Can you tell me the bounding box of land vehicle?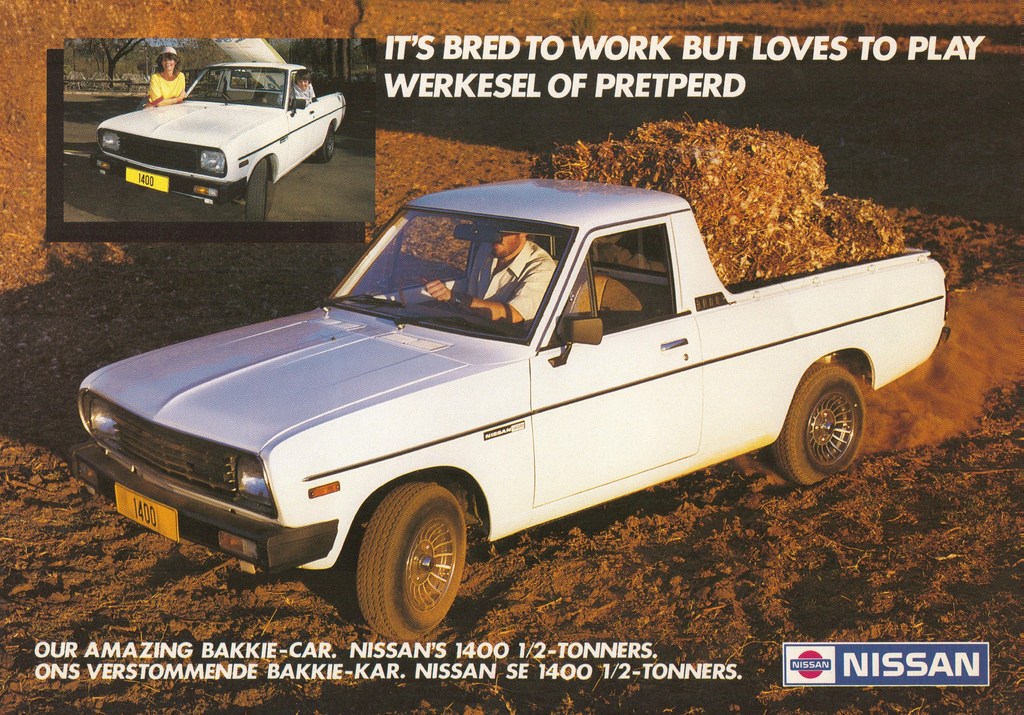
<bbox>74, 47, 335, 218</bbox>.
